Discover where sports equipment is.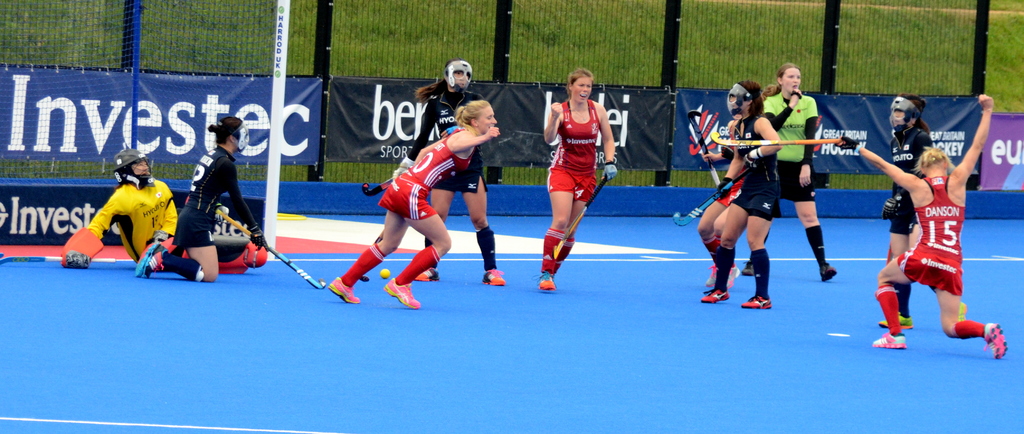
Discovered at [x1=984, y1=321, x2=1009, y2=359].
